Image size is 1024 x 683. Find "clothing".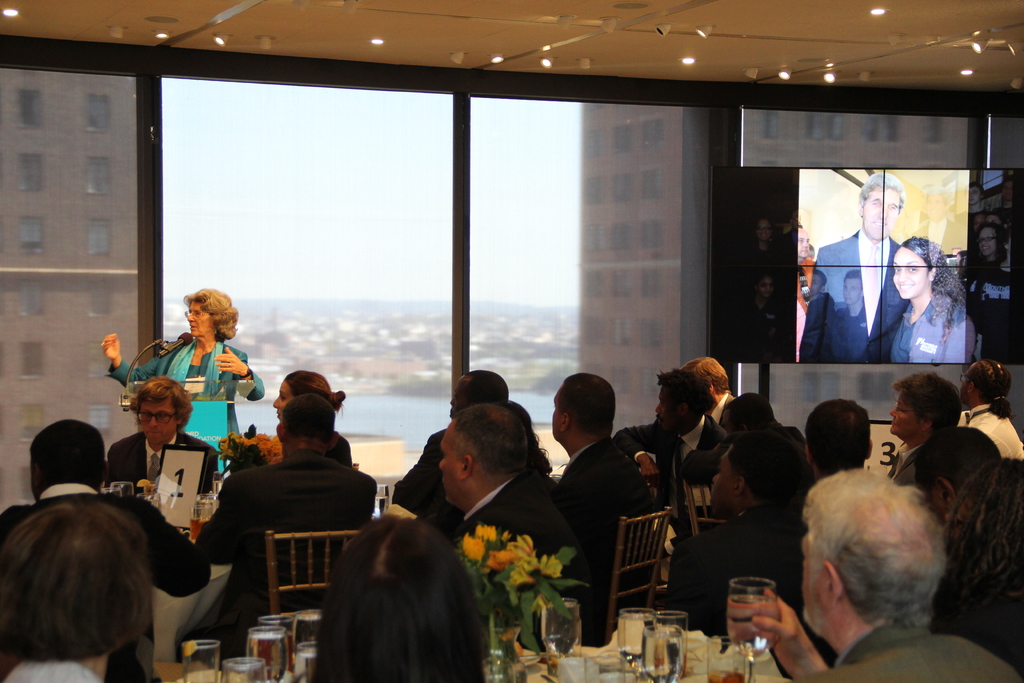
x1=888, y1=438, x2=924, y2=489.
